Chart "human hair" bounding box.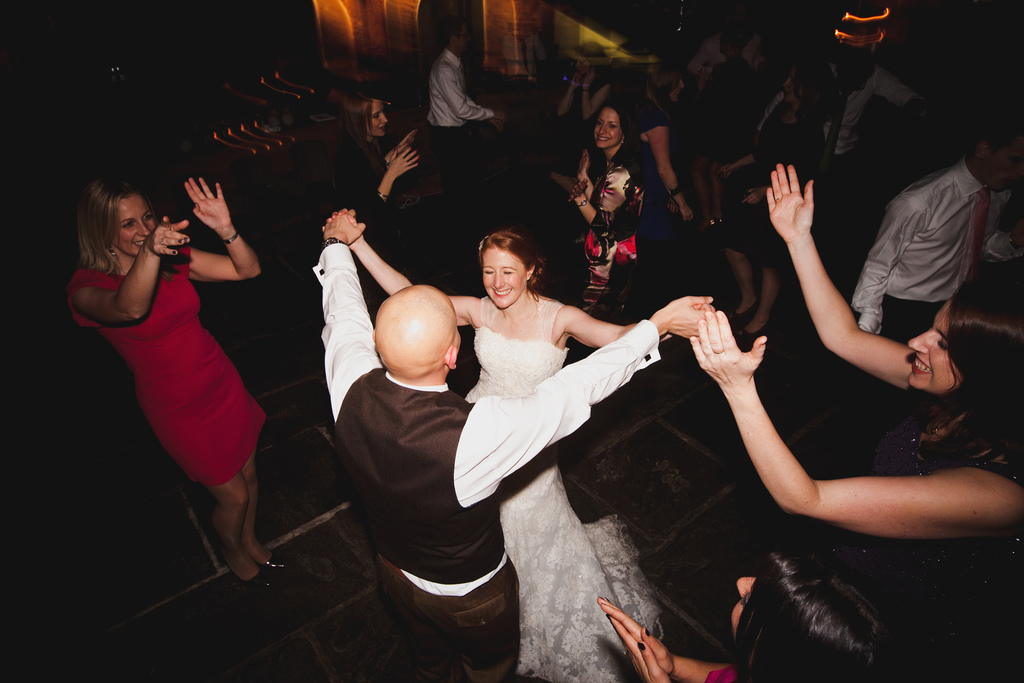
Charted: (478,227,563,310).
